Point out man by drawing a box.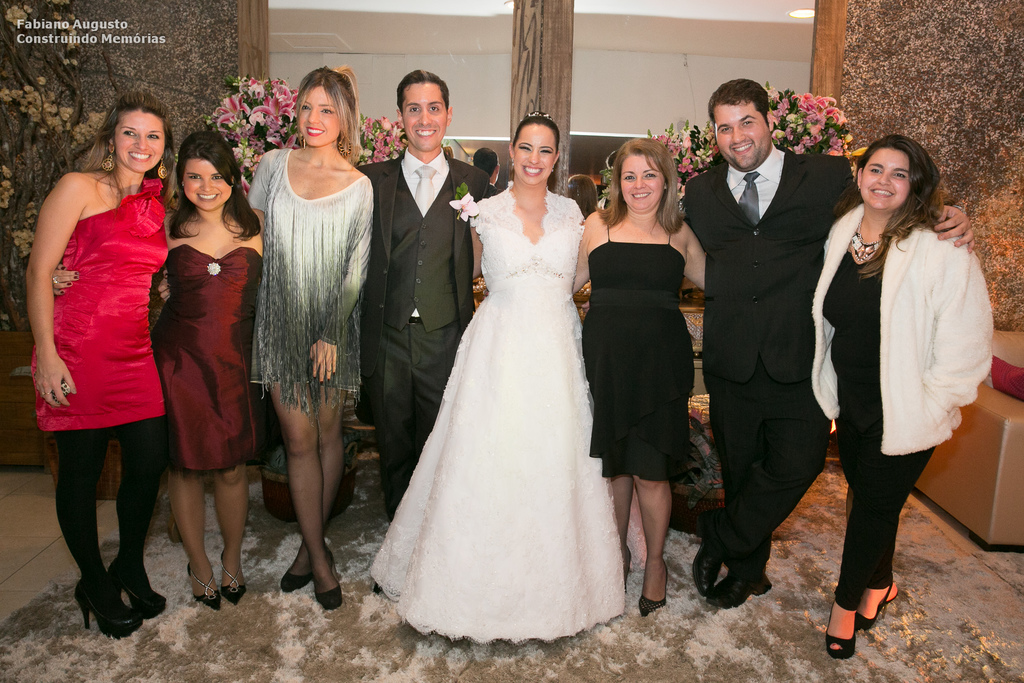
x1=681 y1=81 x2=975 y2=600.
